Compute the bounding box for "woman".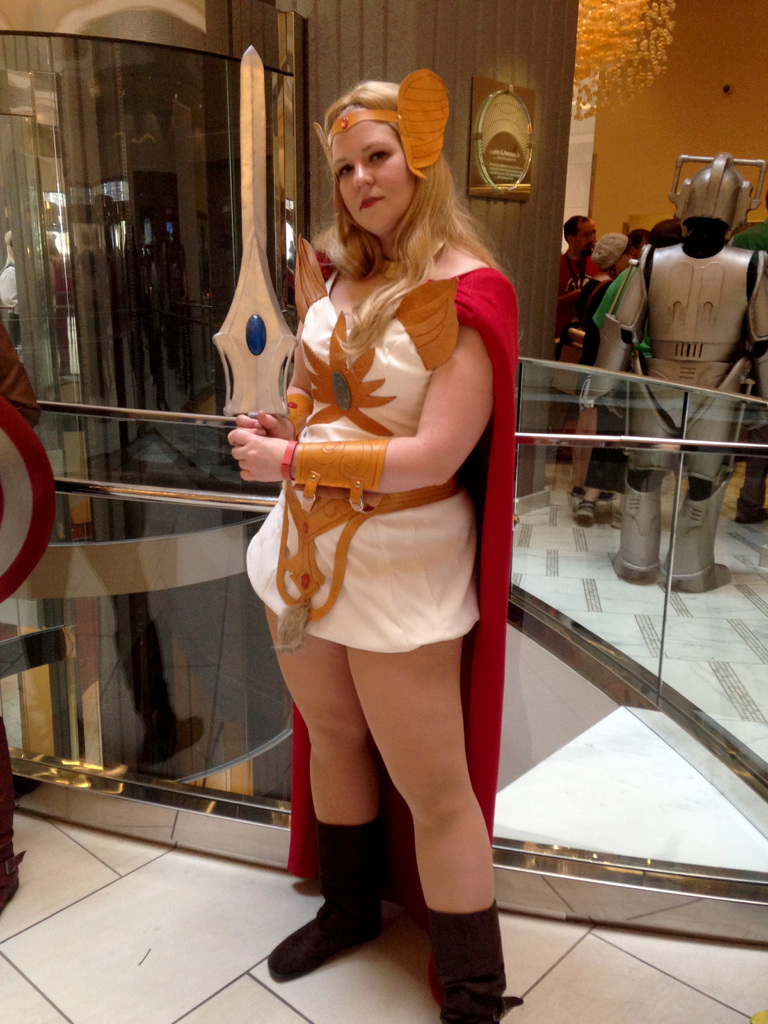
(570,229,636,497).
